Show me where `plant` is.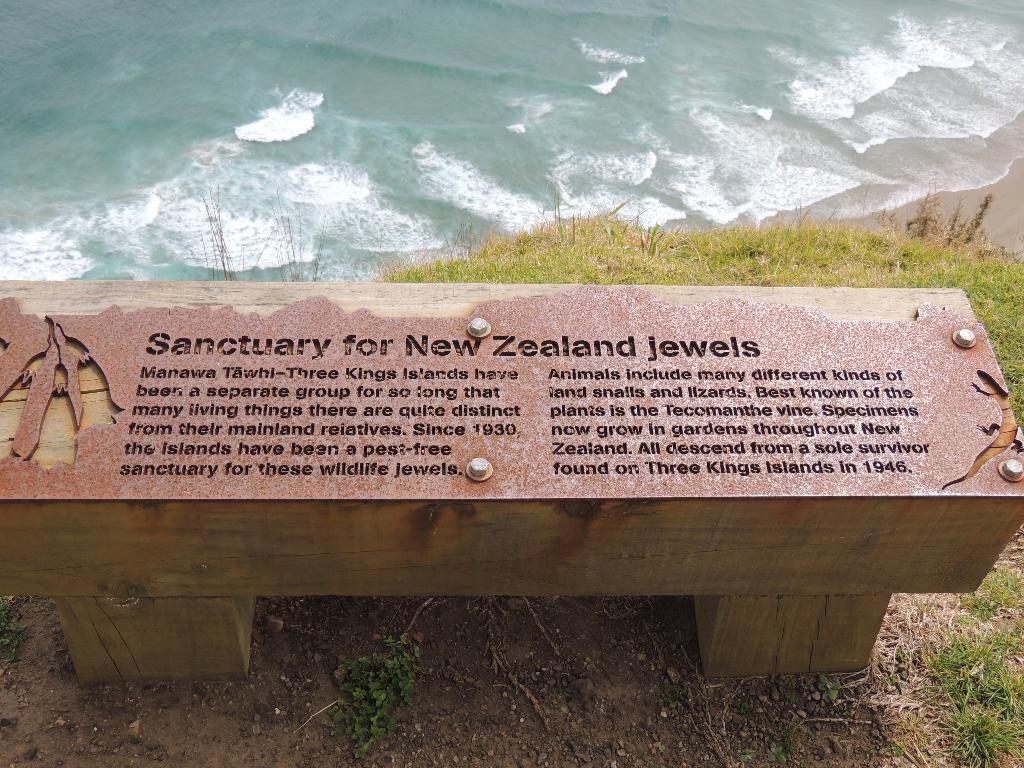
`plant` is at bbox=(783, 694, 799, 703).
